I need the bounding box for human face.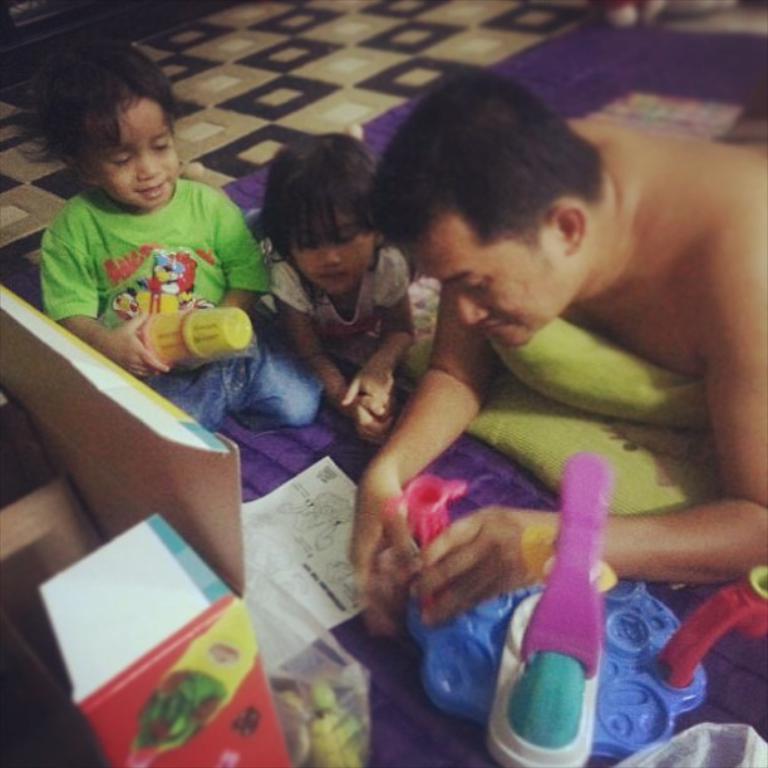
Here it is: pyautogui.locateOnScreen(82, 93, 181, 202).
